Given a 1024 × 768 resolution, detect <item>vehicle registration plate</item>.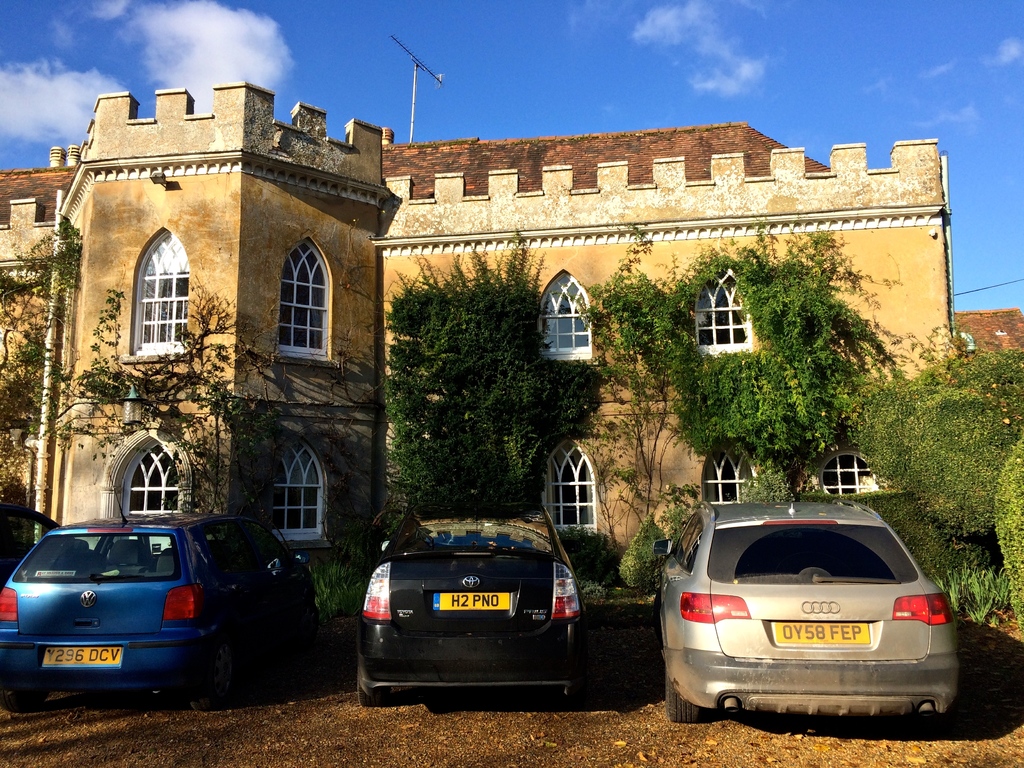
<region>776, 621, 868, 644</region>.
